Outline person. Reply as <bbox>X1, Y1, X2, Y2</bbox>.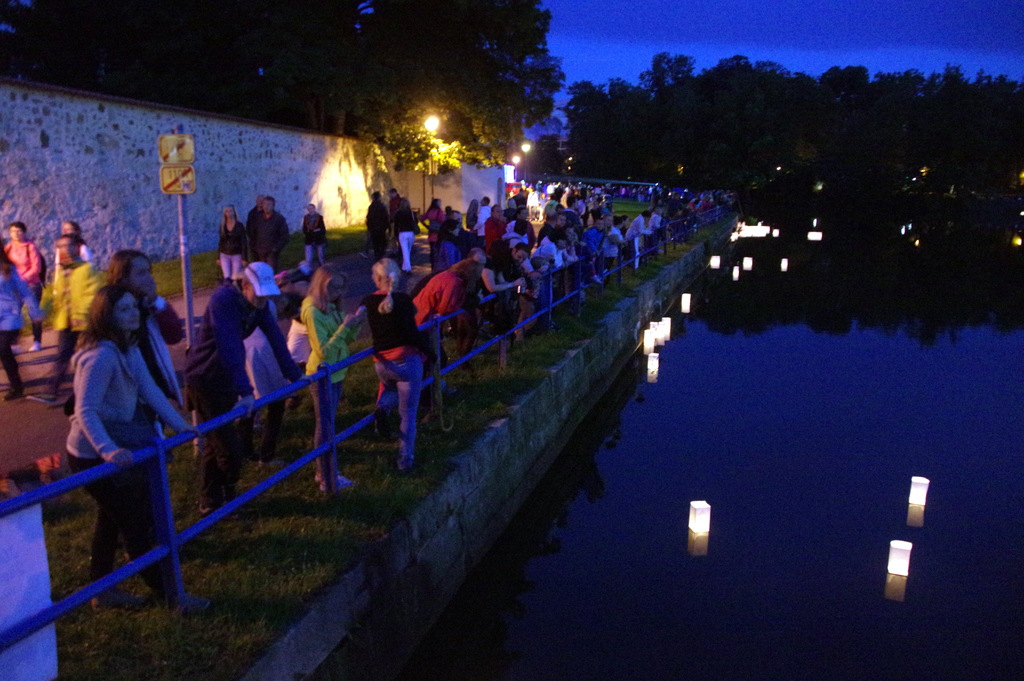
<bbox>385, 186, 399, 217</bbox>.
